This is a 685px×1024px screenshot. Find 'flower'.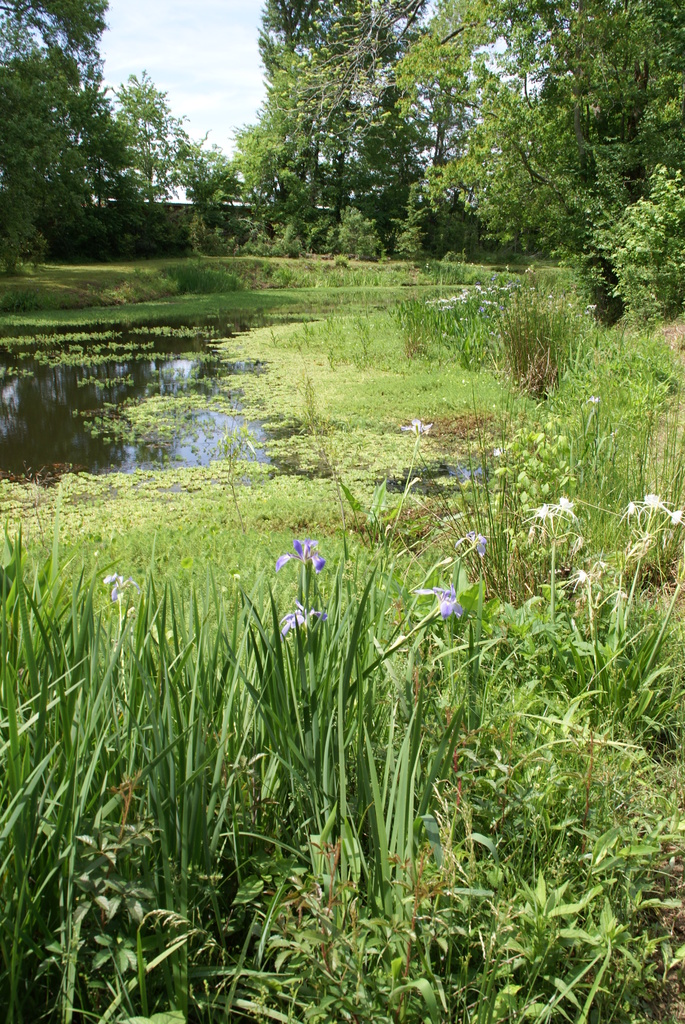
Bounding box: 278, 600, 332, 640.
